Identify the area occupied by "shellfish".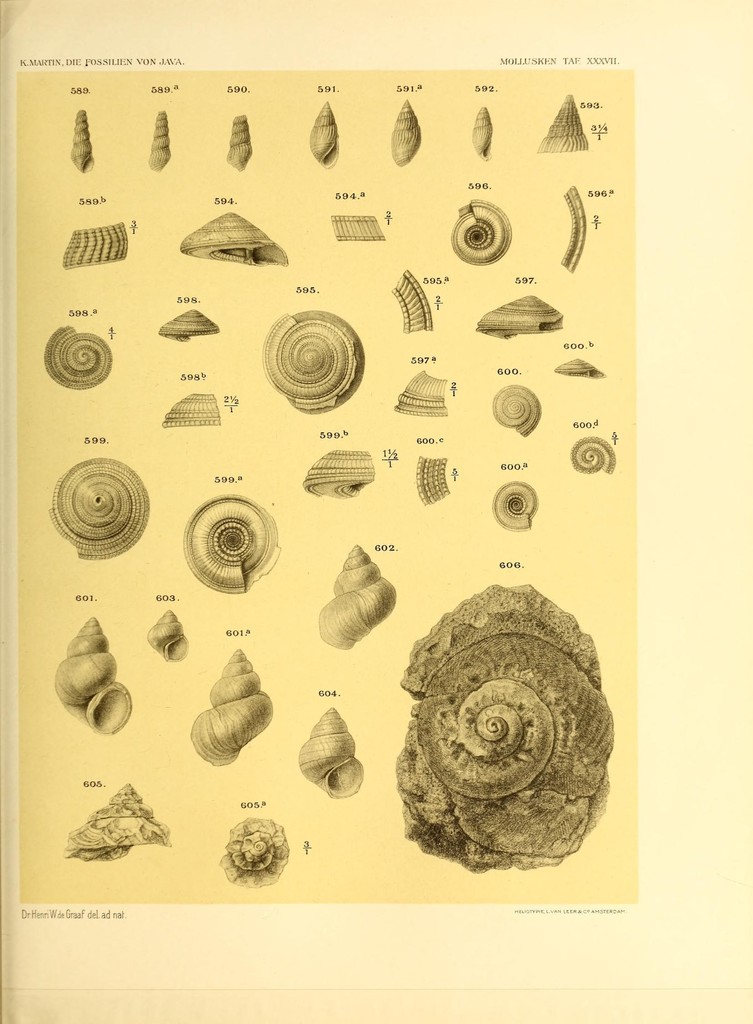
Area: crop(536, 90, 589, 157).
